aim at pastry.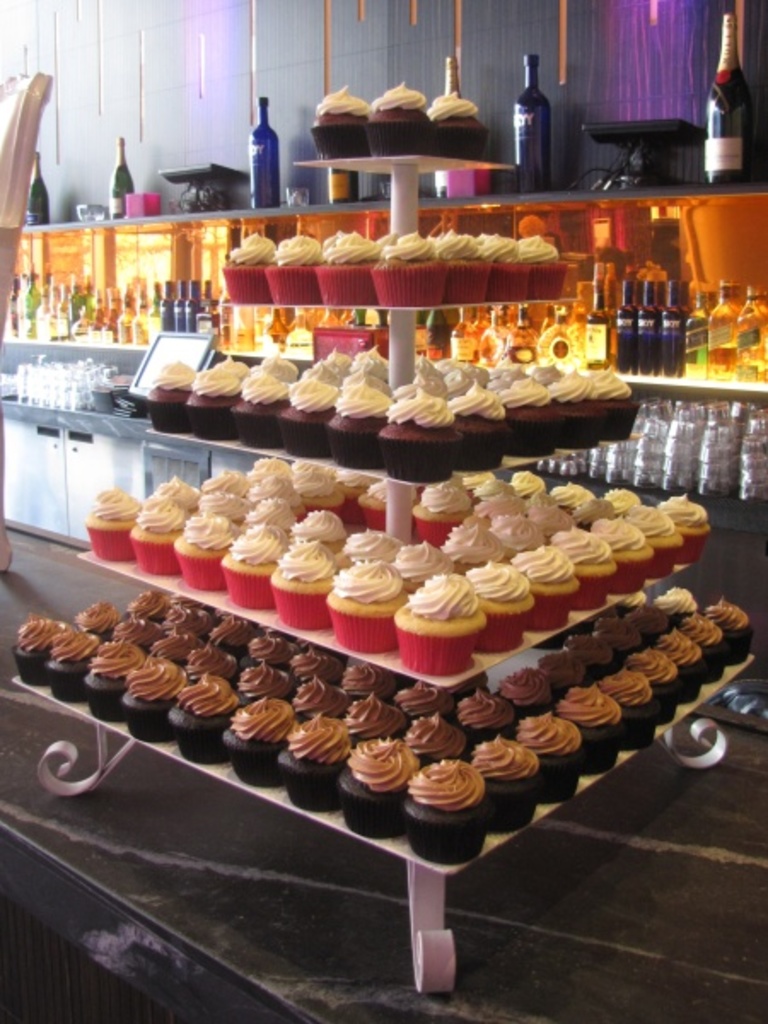
Aimed at bbox(531, 495, 577, 534).
